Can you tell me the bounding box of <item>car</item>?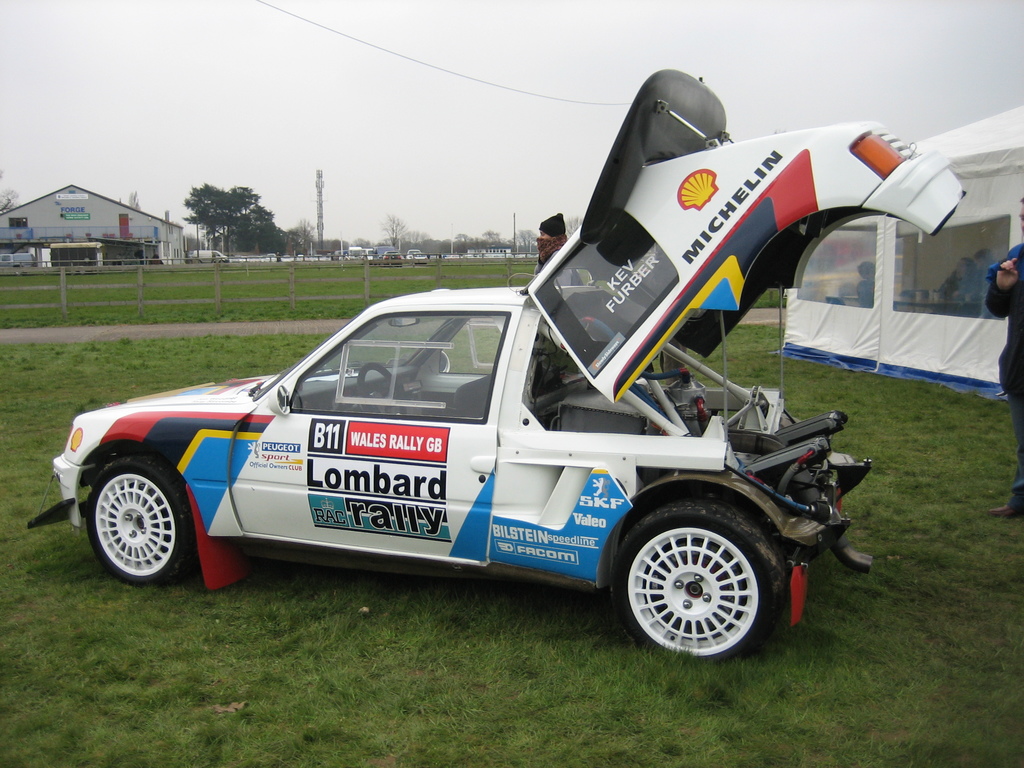
<region>381, 246, 401, 266</region>.
